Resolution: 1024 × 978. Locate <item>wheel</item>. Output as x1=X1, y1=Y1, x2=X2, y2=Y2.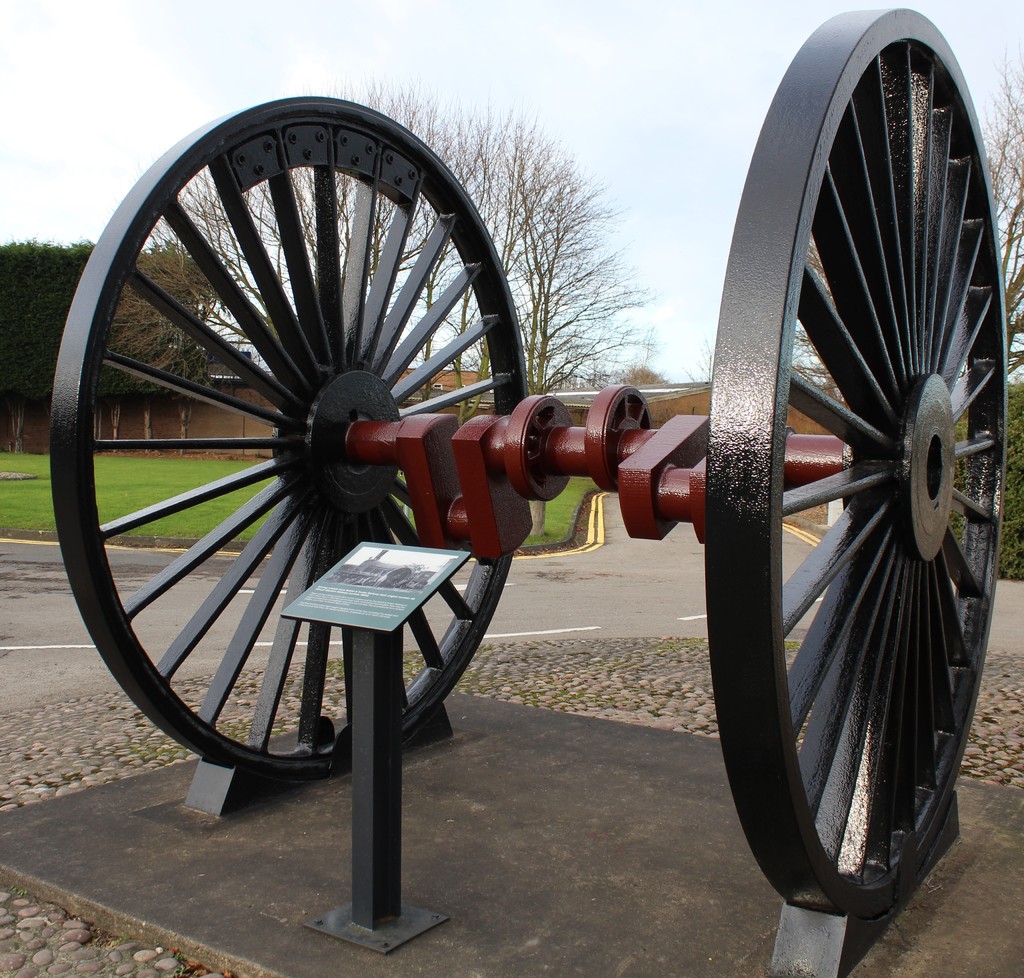
x1=40, y1=86, x2=531, y2=781.
